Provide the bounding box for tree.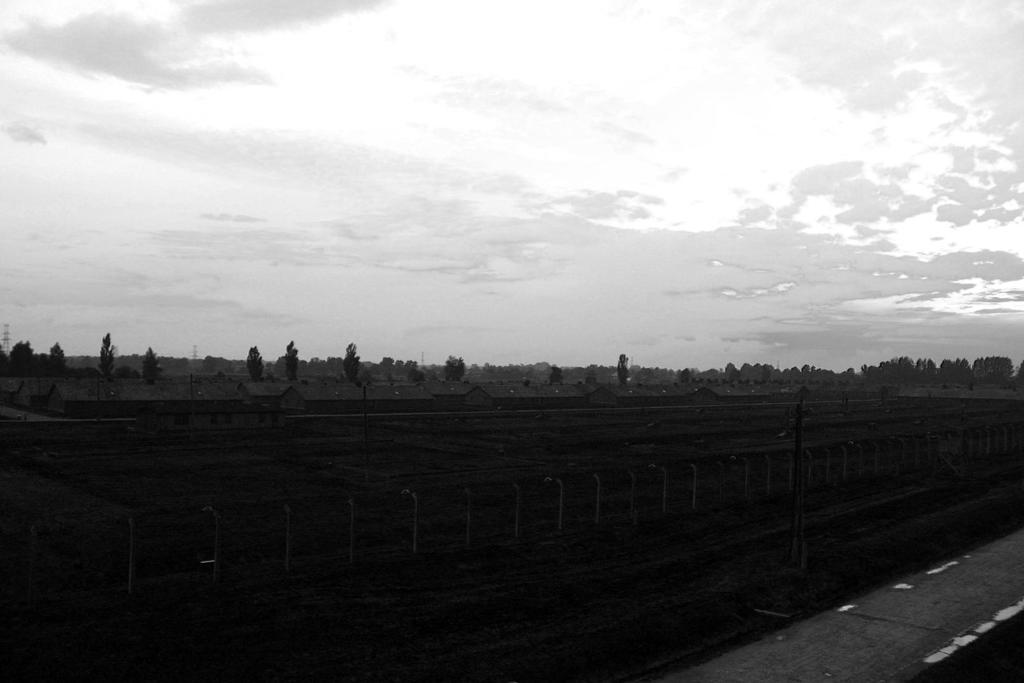
924:355:937:370.
